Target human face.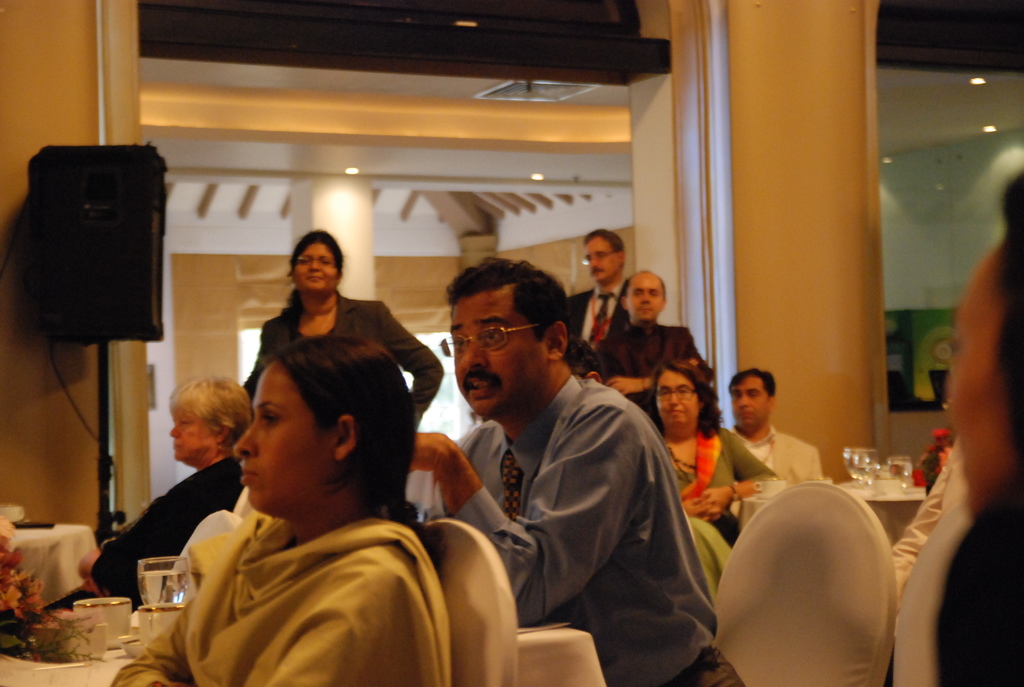
Target region: {"x1": 455, "y1": 301, "x2": 538, "y2": 413}.
